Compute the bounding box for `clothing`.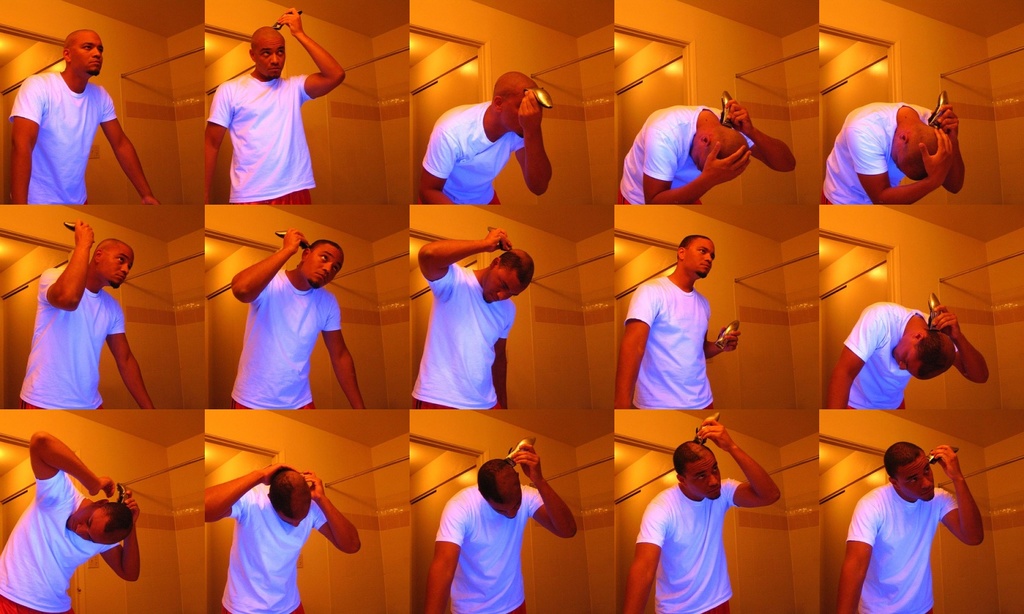
{"x1": 231, "y1": 267, "x2": 341, "y2": 408}.
